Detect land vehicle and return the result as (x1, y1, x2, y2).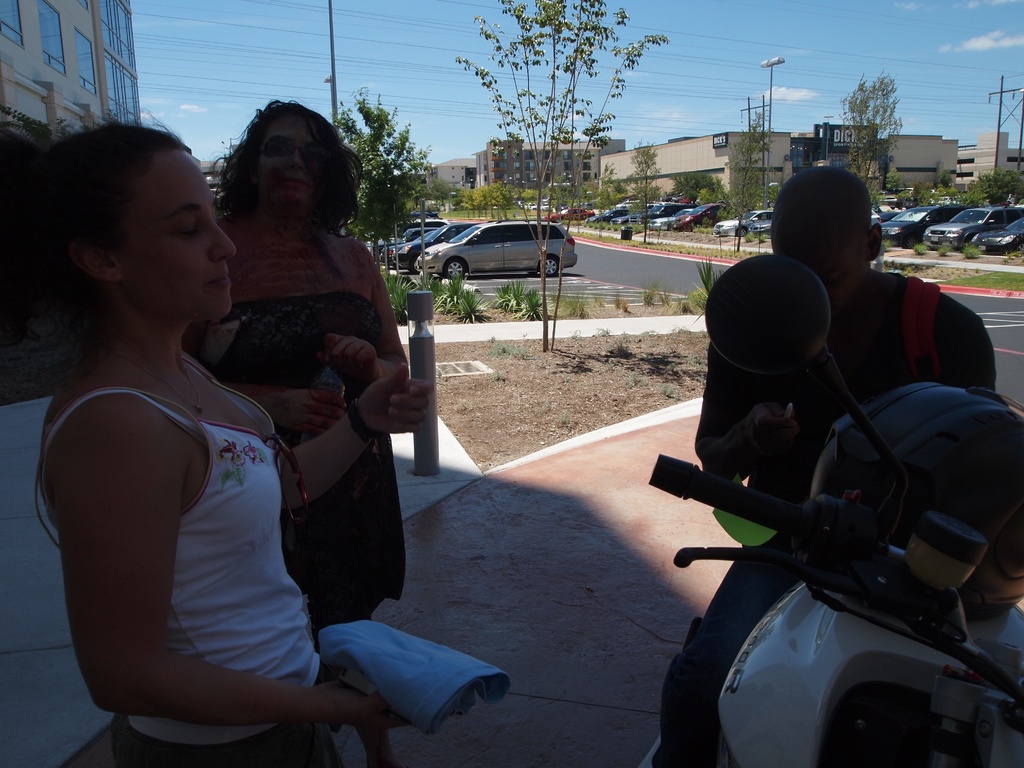
(970, 215, 1023, 257).
